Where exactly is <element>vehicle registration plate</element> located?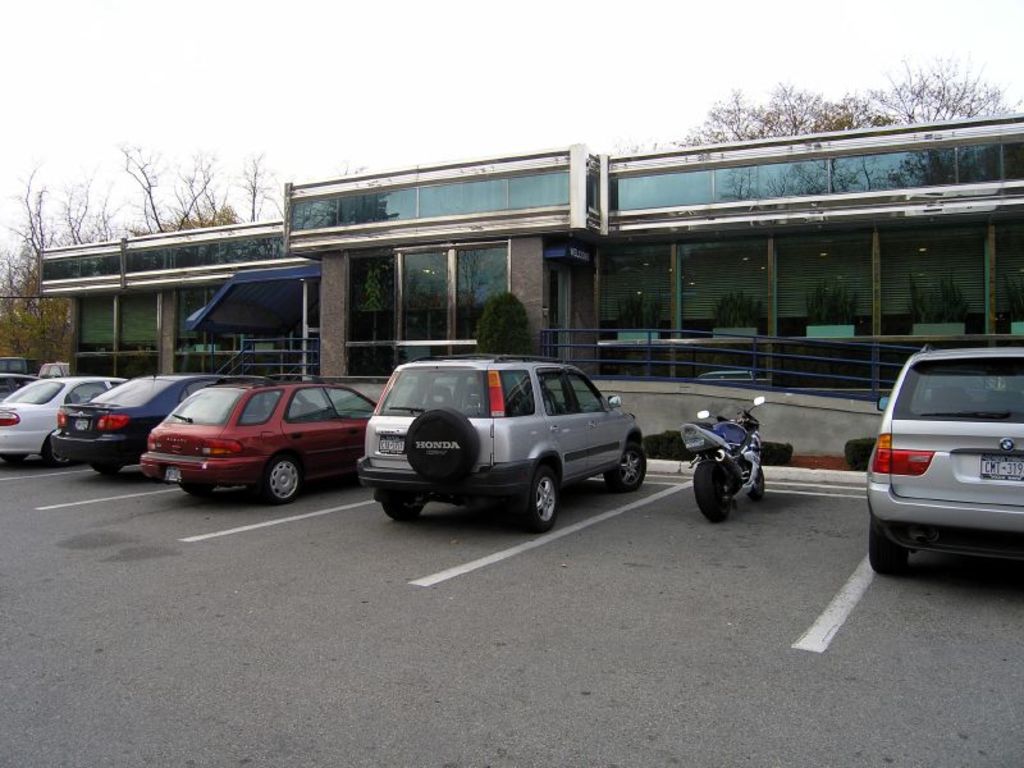
Its bounding box is [x1=378, y1=434, x2=407, y2=453].
